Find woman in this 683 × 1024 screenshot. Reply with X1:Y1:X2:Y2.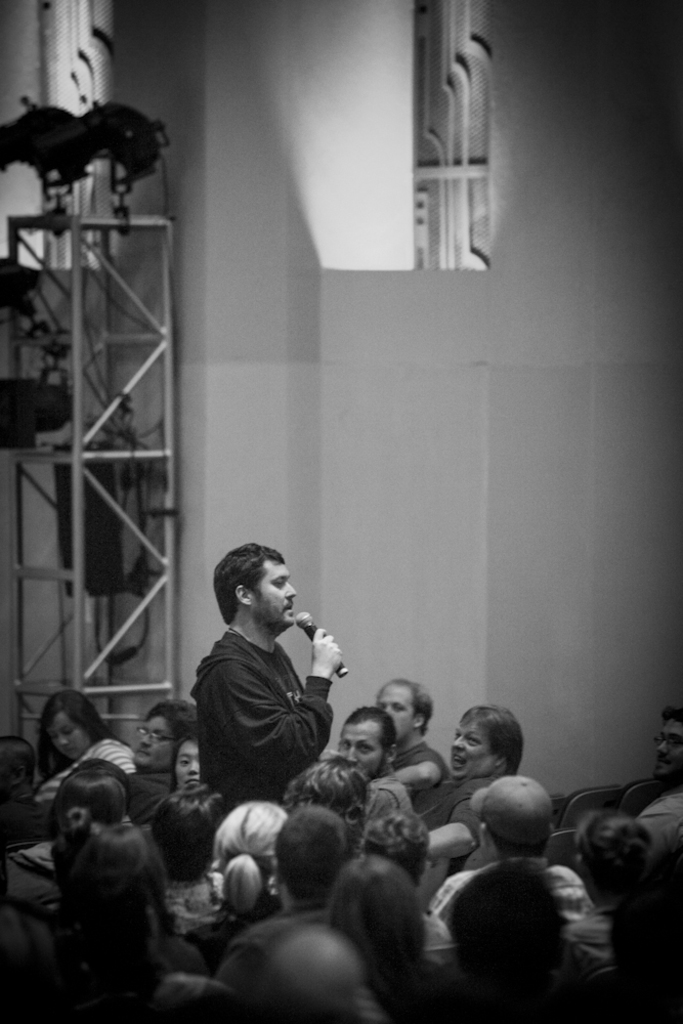
28:692:135:810.
